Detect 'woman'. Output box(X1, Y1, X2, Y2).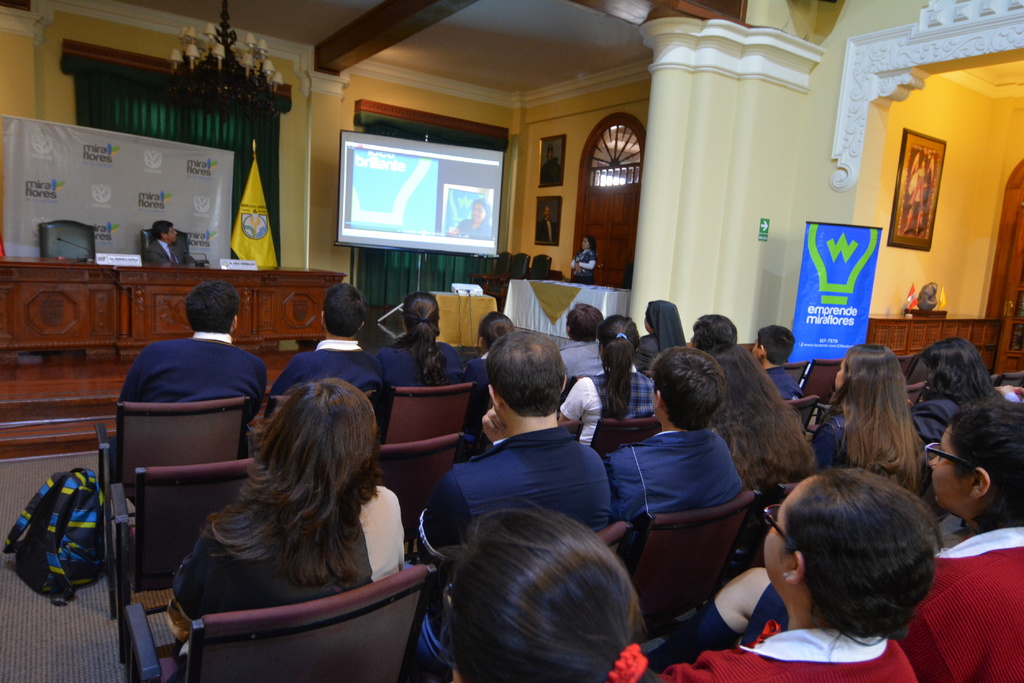
box(913, 337, 1002, 449).
